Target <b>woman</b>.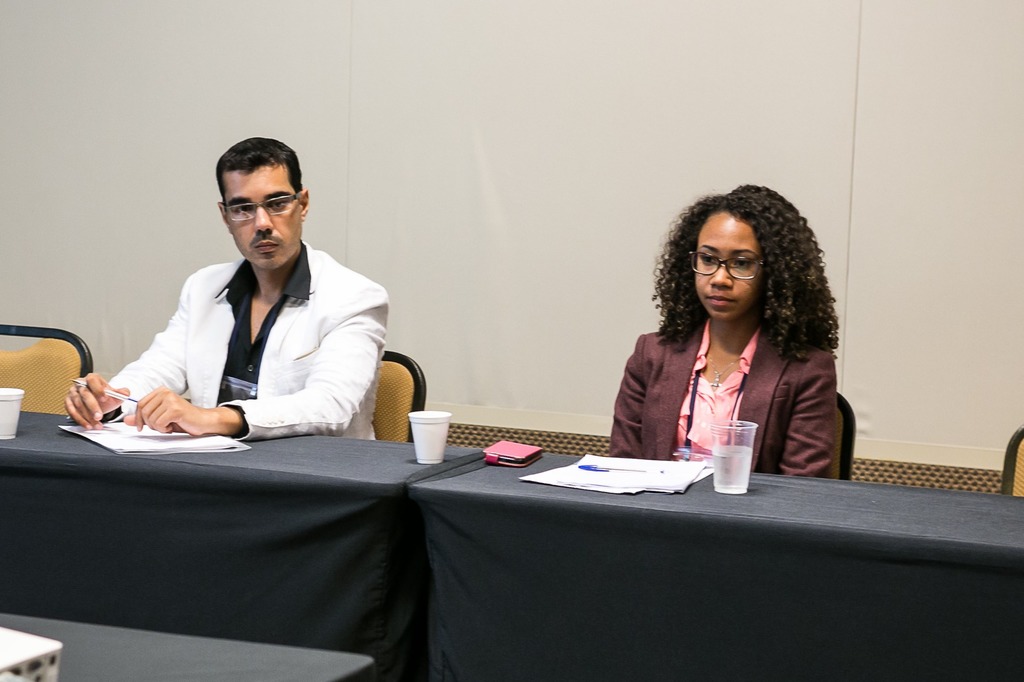
Target region: <region>583, 175, 855, 489</region>.
